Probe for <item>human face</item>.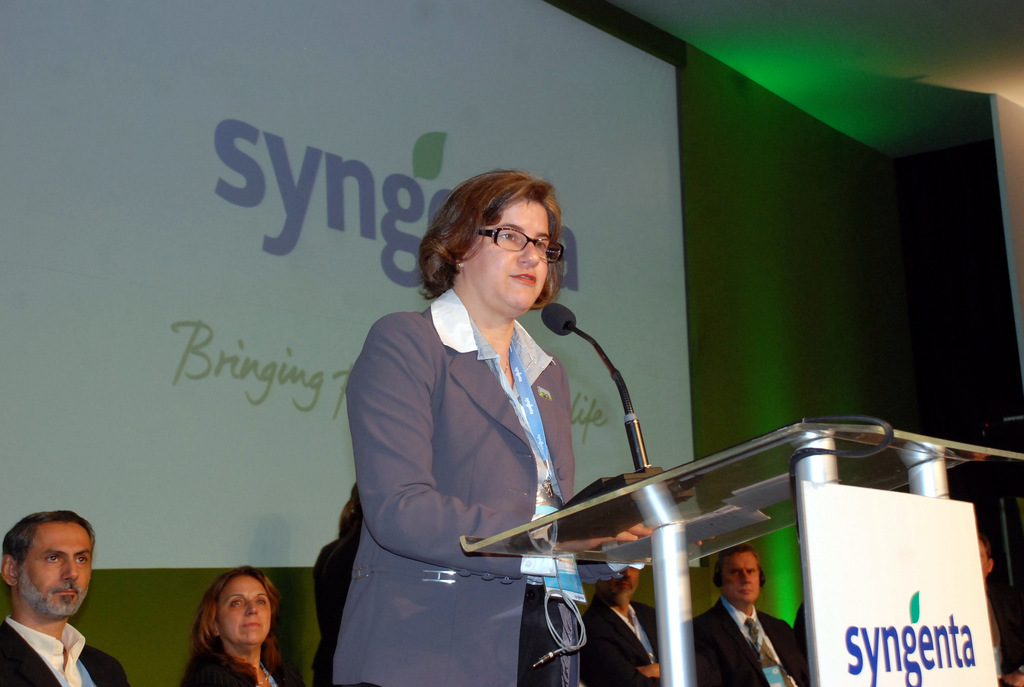
Probe result: bbox(219, 576, 273, 647).
